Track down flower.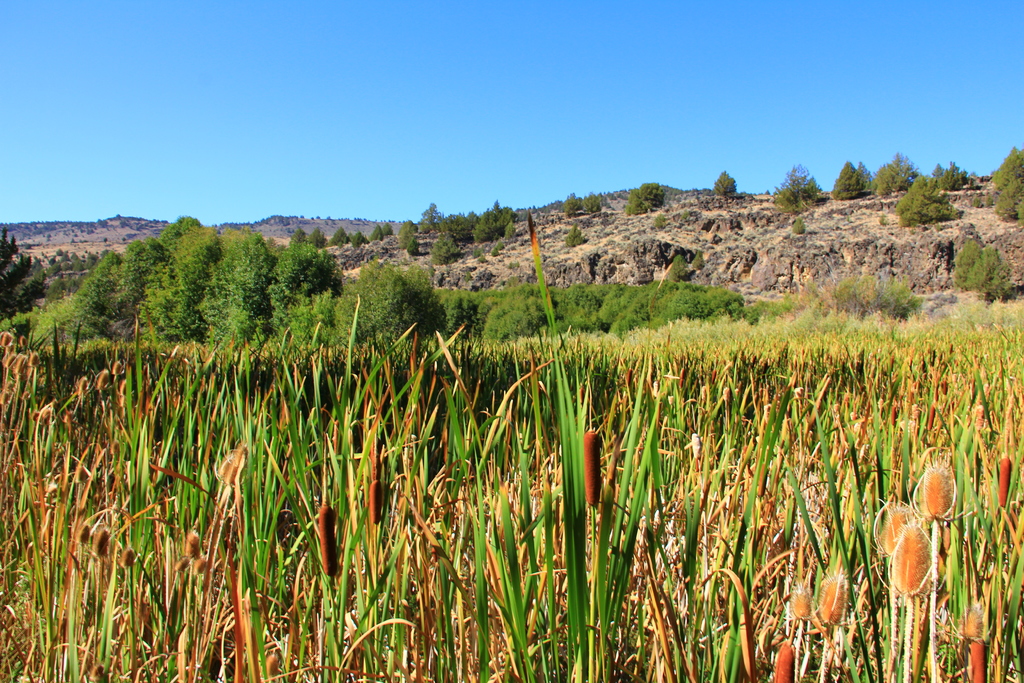
Tracked to {"left": 995, "top": 461, "right": 1016, "bottom": 514}.
